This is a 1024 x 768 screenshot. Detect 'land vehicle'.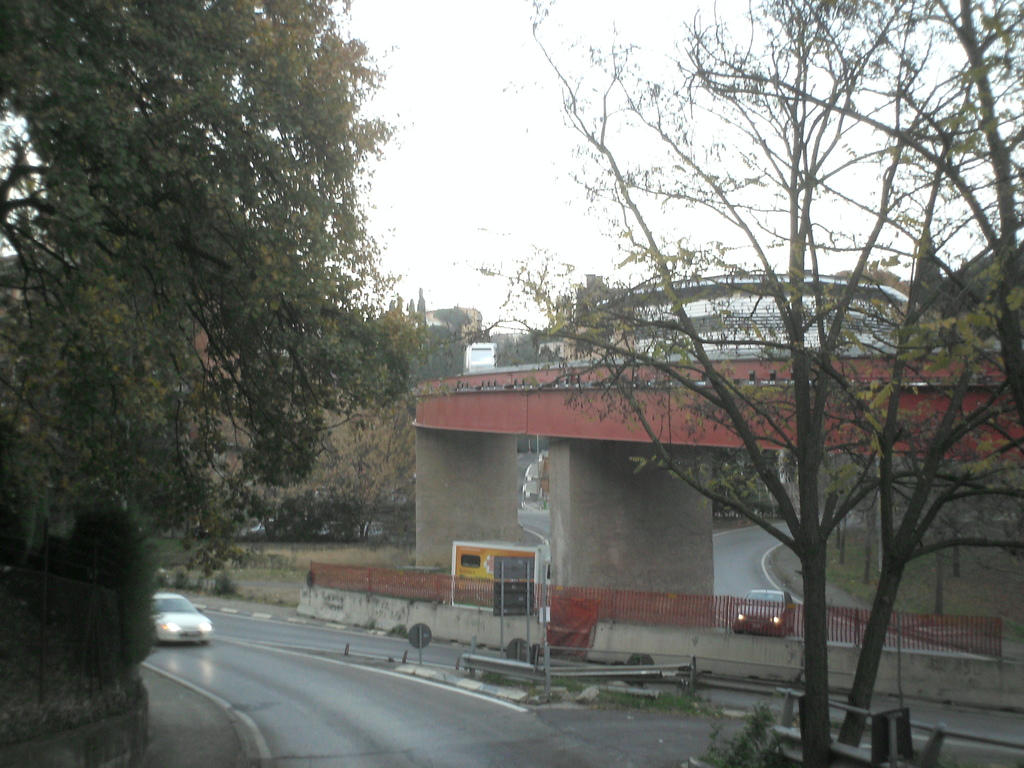
[left=148, top=592, right=216, bottom=646].
